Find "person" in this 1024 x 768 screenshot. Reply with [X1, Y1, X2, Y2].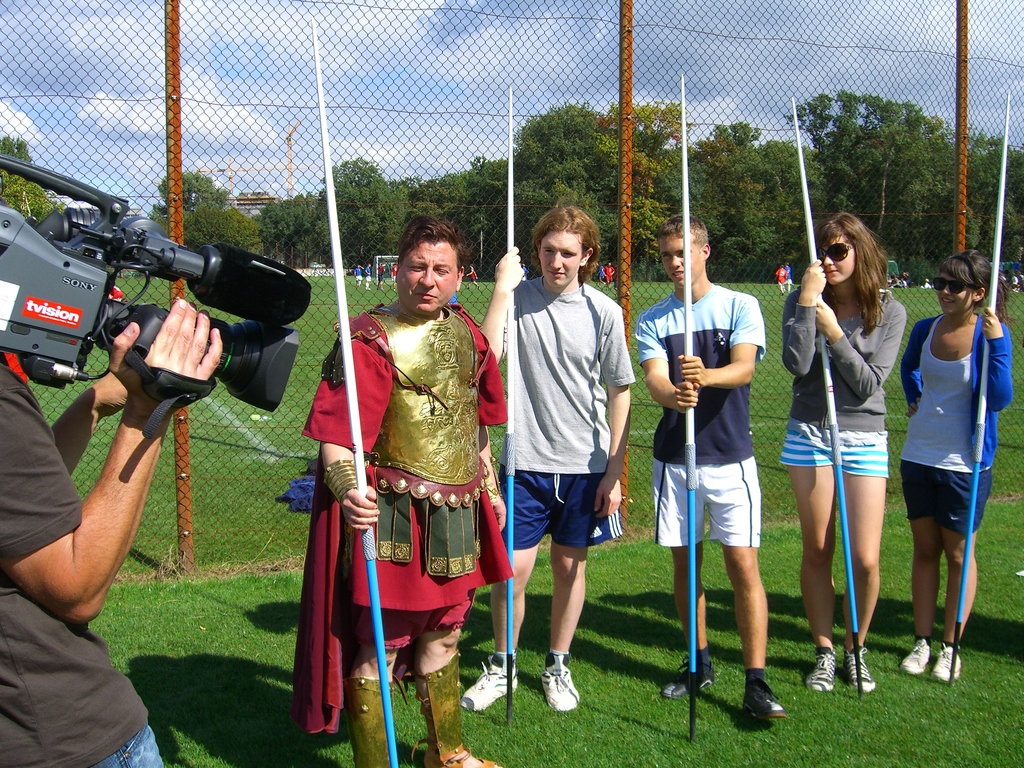
[779, 267, 790, 292].
